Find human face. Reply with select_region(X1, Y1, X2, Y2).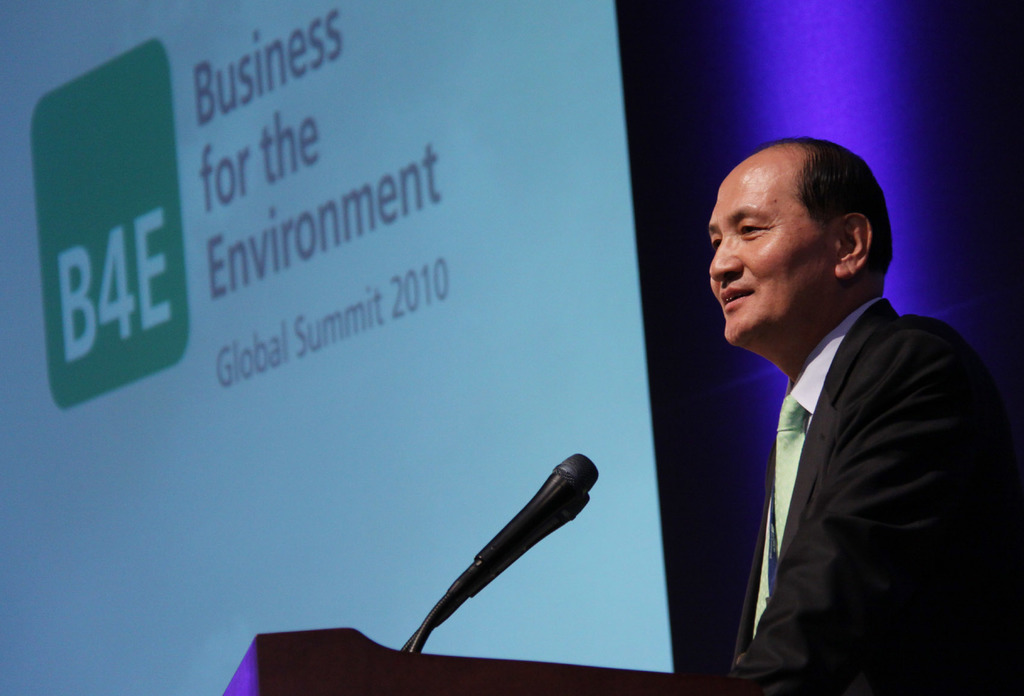
select_region(707, 168, 829, 345).
